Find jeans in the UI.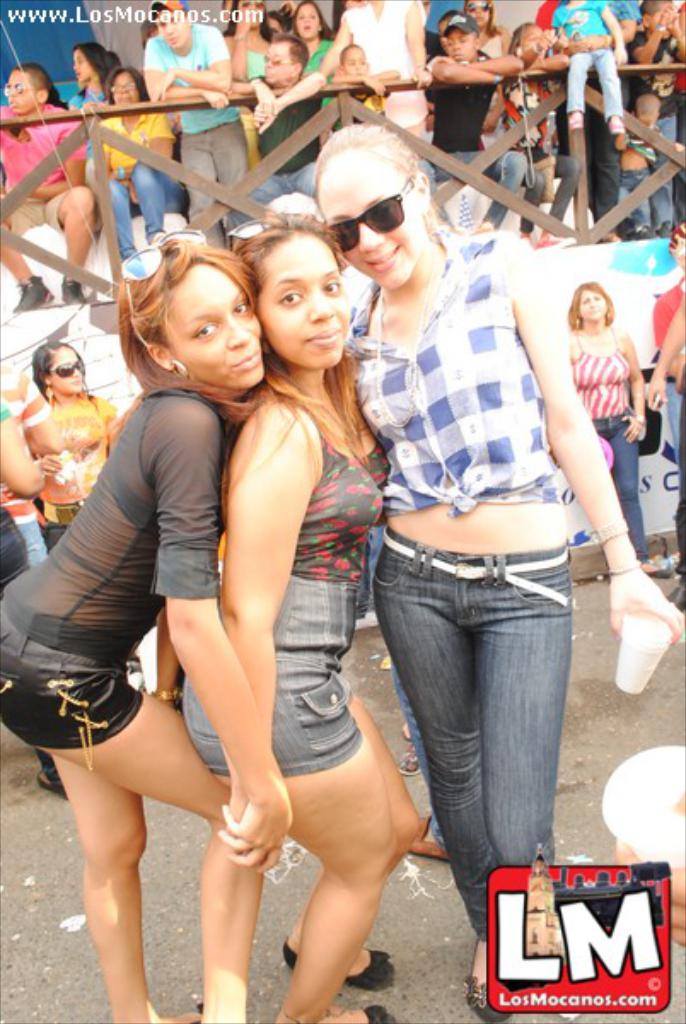
UI element at <region>589, 422, 643, 553</region>.
